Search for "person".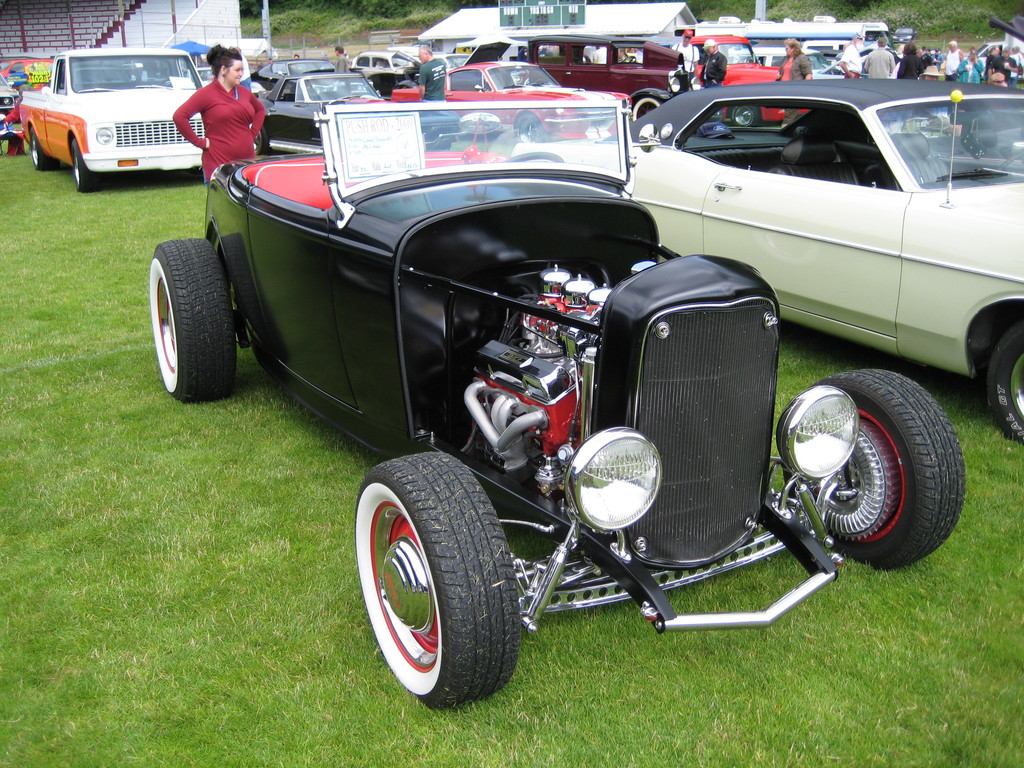
Found at left=701, top=40, right=726, bottom=86.
